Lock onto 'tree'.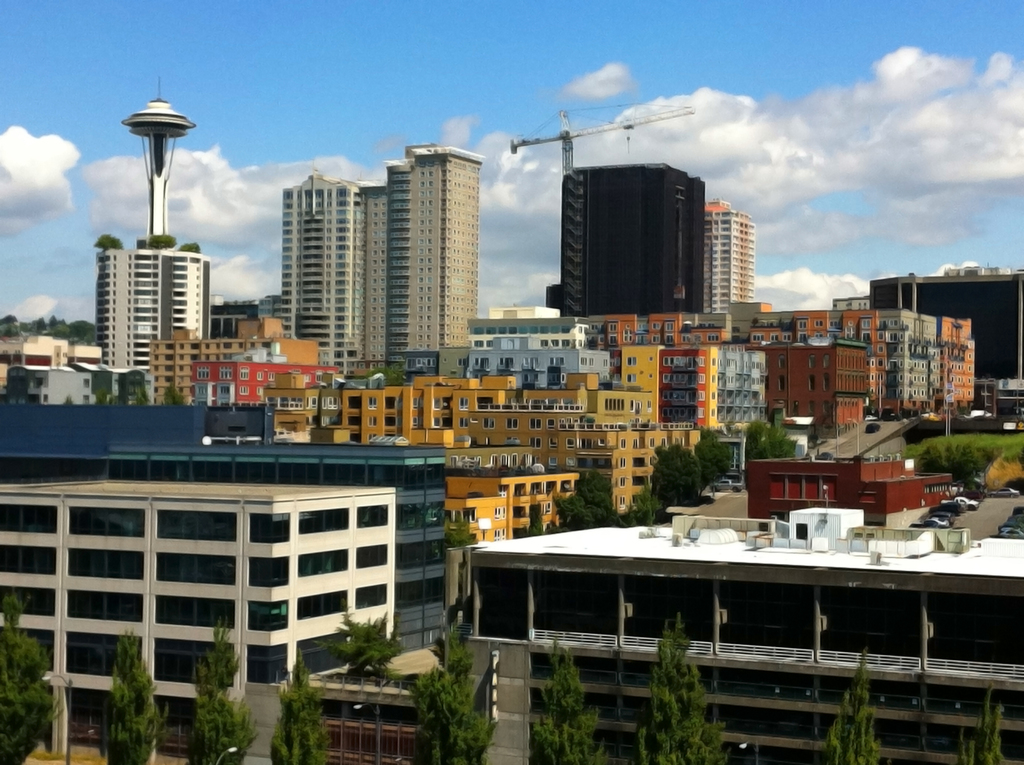
Locked: bbox=[92, 232, 123, 252].
